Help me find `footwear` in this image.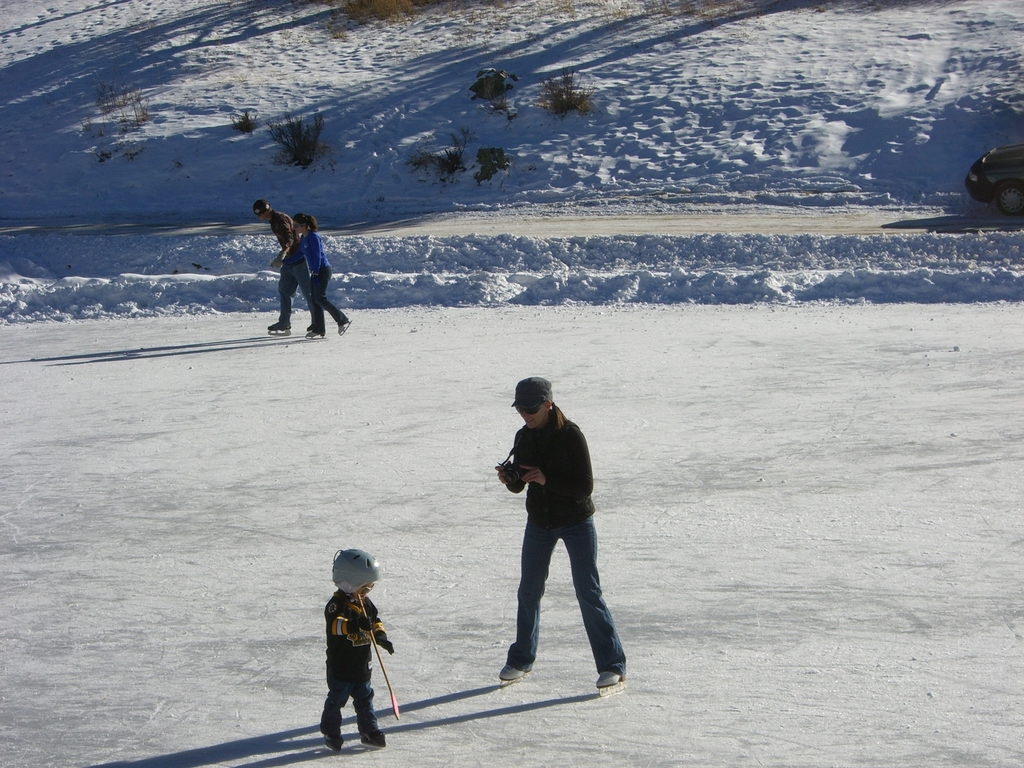
Found it: left=337, top=315, right=355, bottom=335.
